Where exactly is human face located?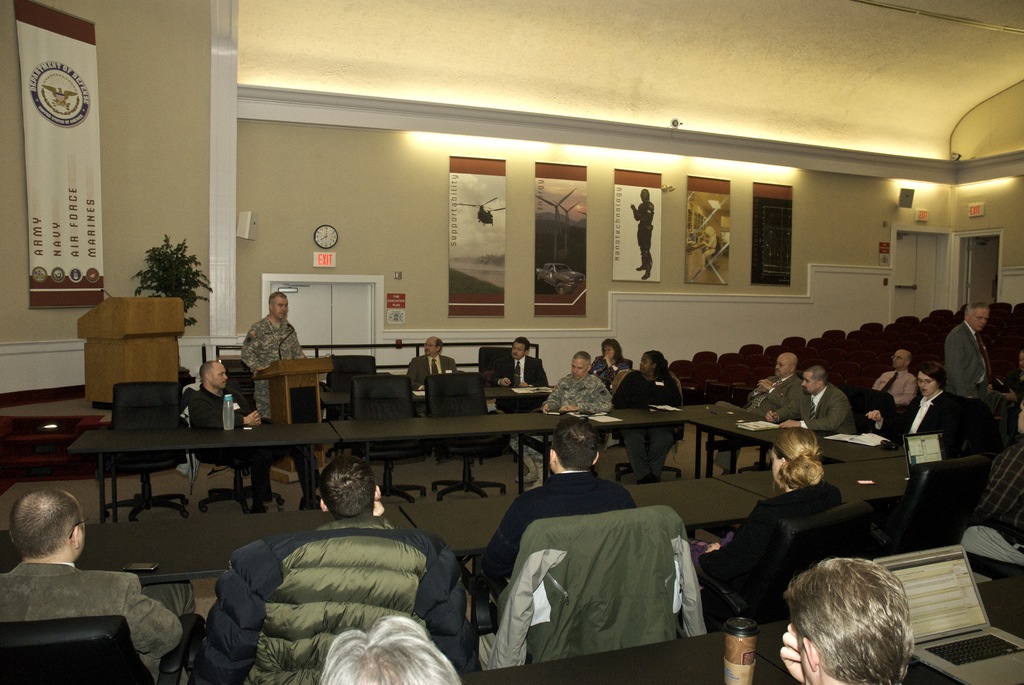
Its bounding box is [571, 358, 588, 379].
